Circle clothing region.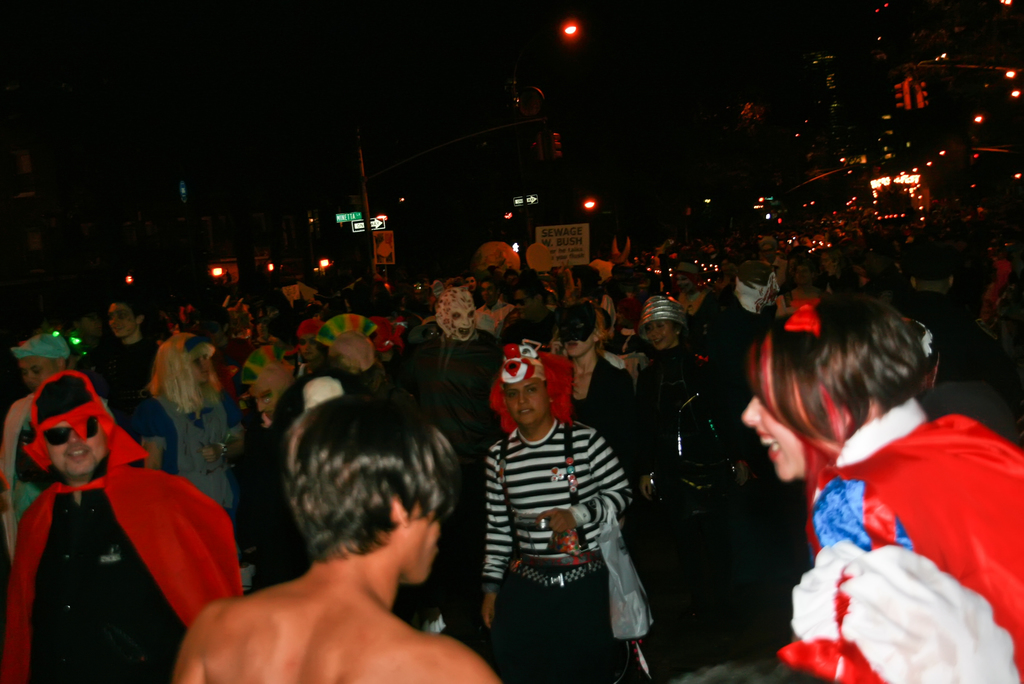
Region: bbox=(129, 389, 238, 535).
